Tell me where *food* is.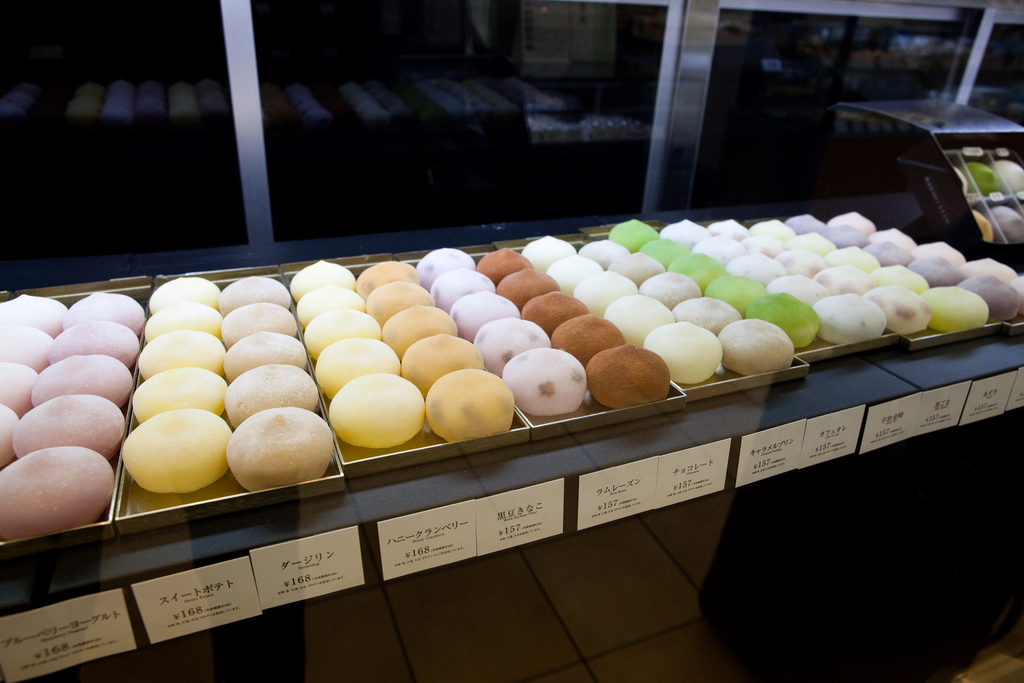
*food* is at [left=12, top=390, right=124, bottom=459].
